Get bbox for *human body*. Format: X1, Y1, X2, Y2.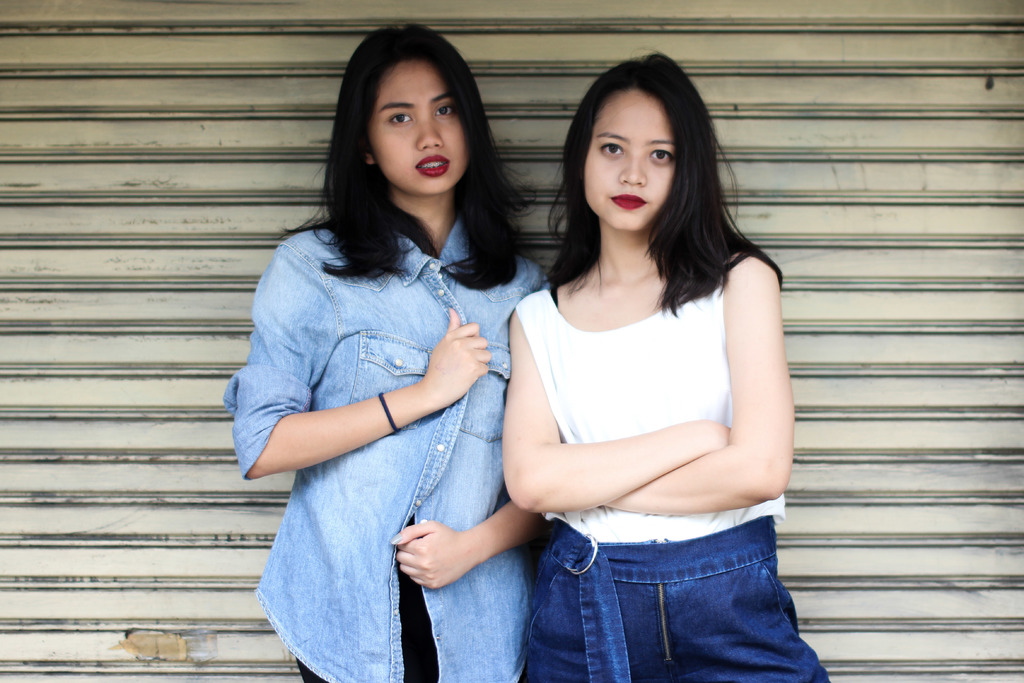
225, 208, 545, 680.
